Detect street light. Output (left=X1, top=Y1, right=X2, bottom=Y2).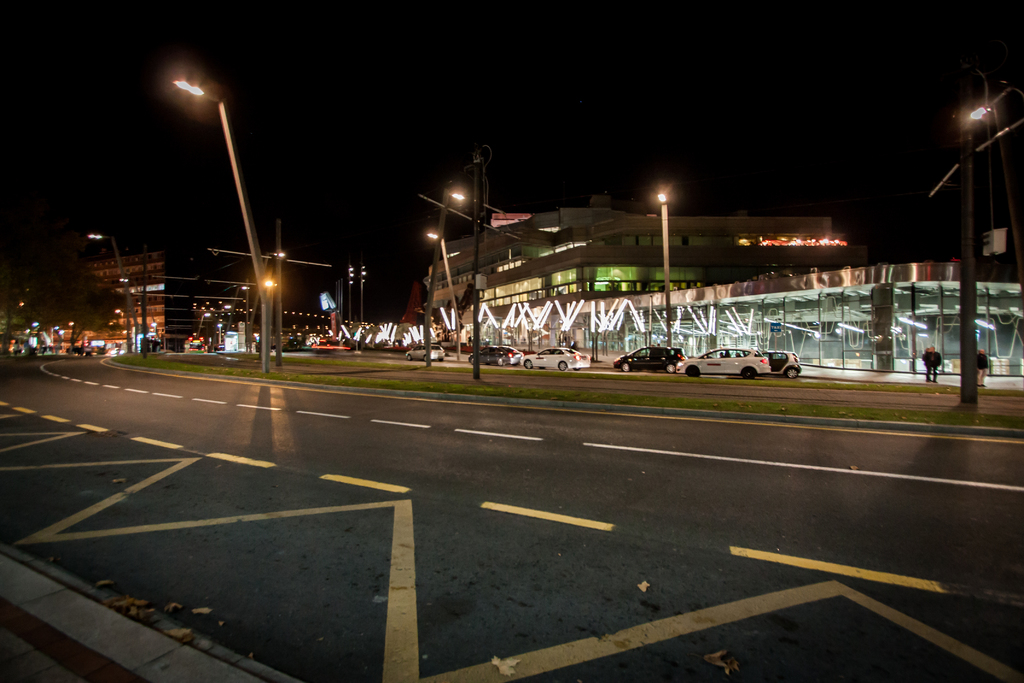
(left=348, top=265, right=355, bottom=323).
